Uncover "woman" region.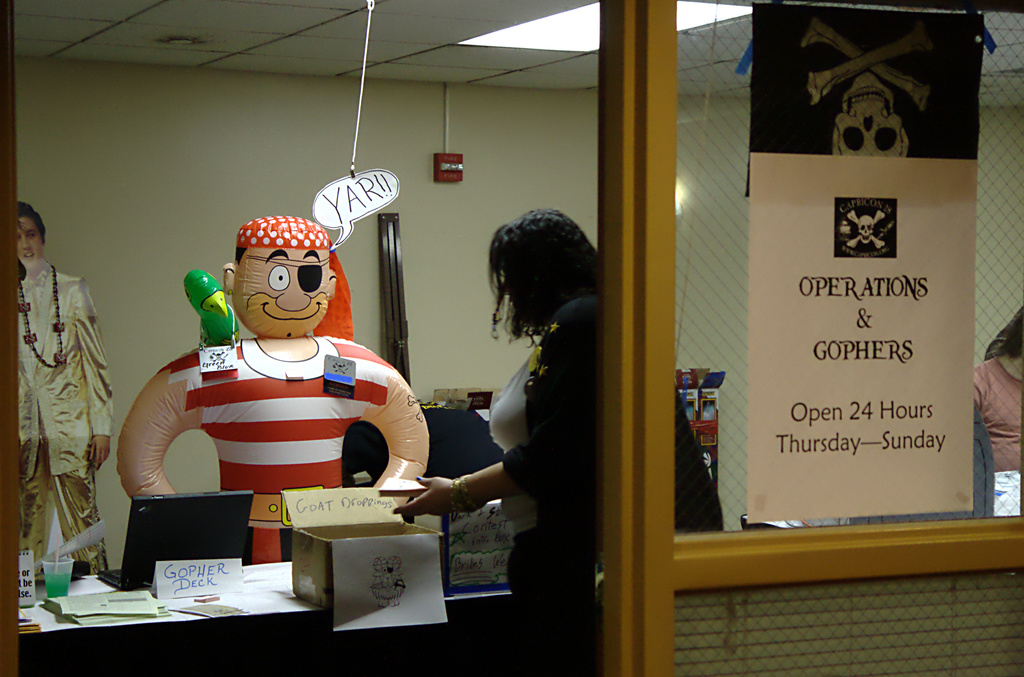
Uncovered: 384 204 720 676.
